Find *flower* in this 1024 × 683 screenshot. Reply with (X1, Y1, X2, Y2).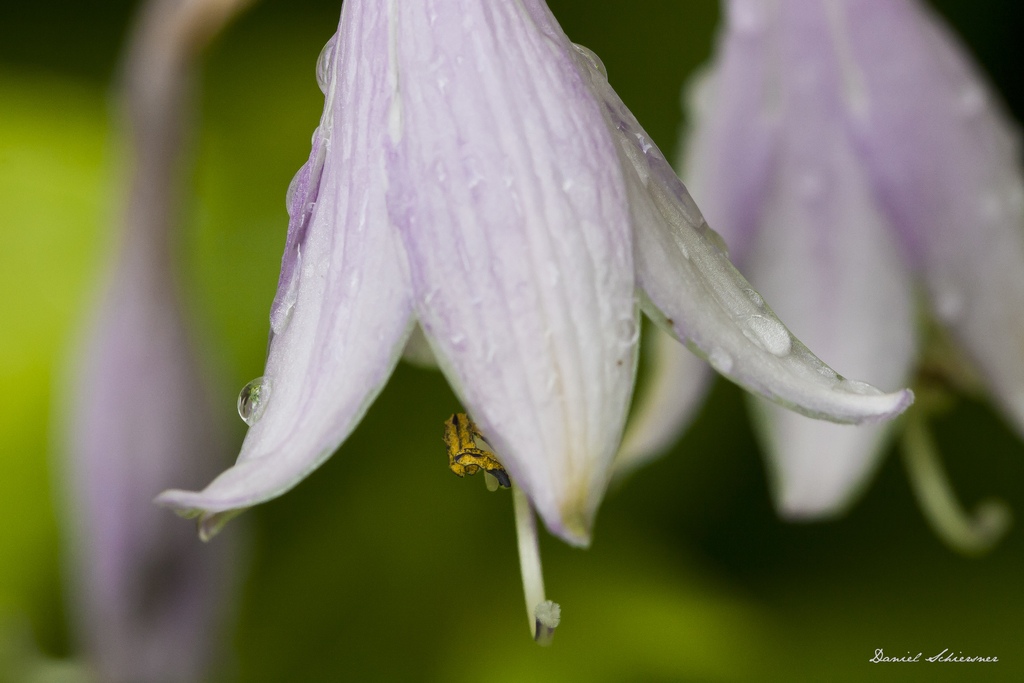
(64, 1, 255, 682).
